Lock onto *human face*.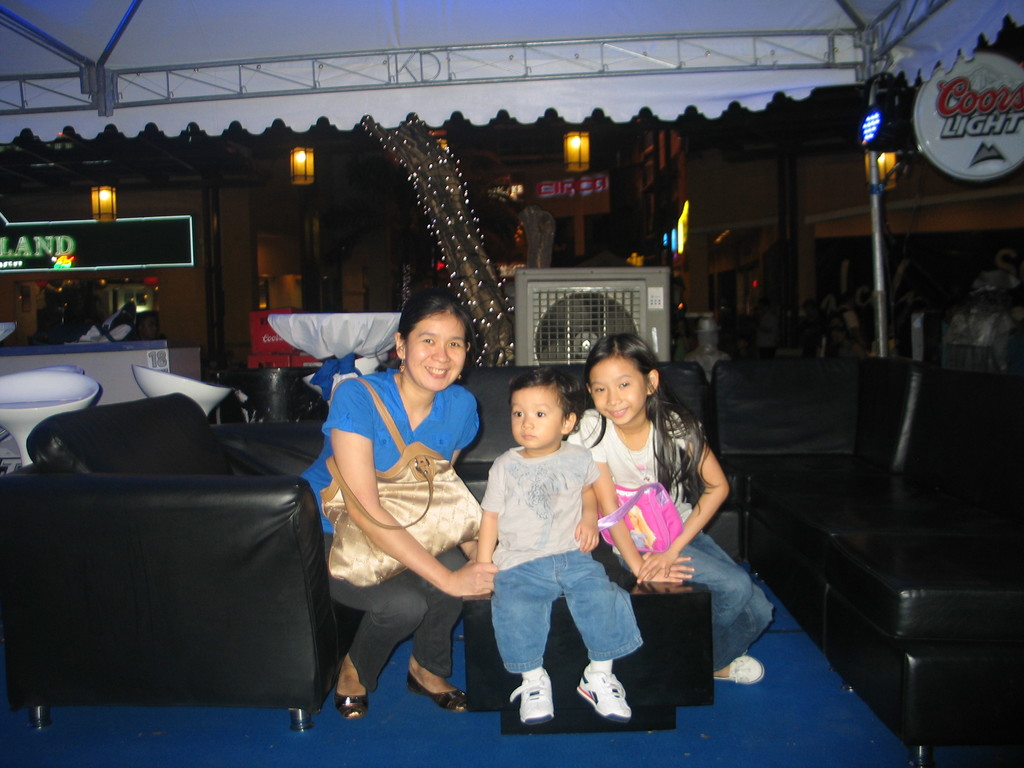
Locked: bbox=(591, 359, 647, 425).
